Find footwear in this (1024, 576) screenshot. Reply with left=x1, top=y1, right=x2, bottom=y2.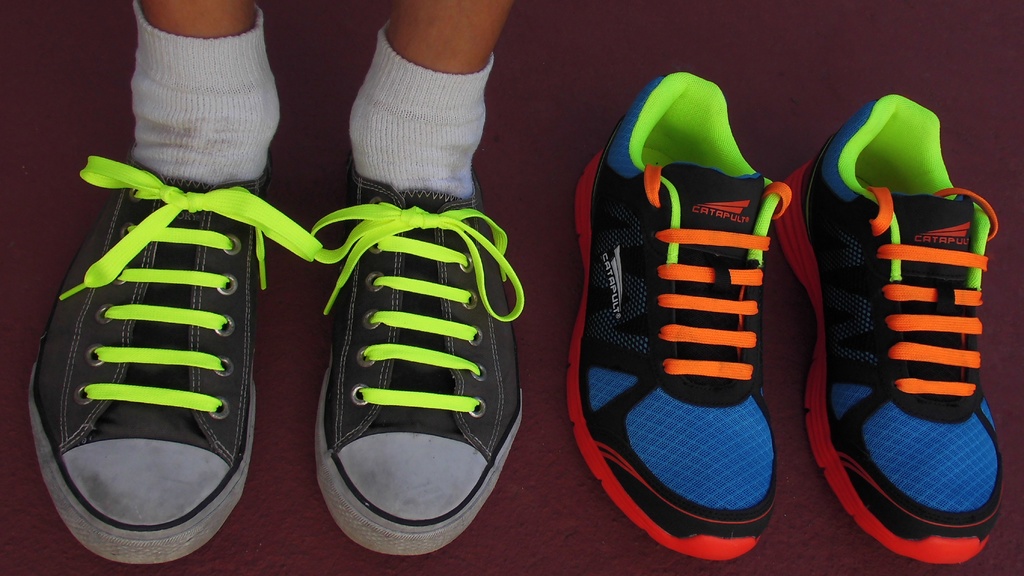
left=776, top=96, right=1007, bottom=565.
